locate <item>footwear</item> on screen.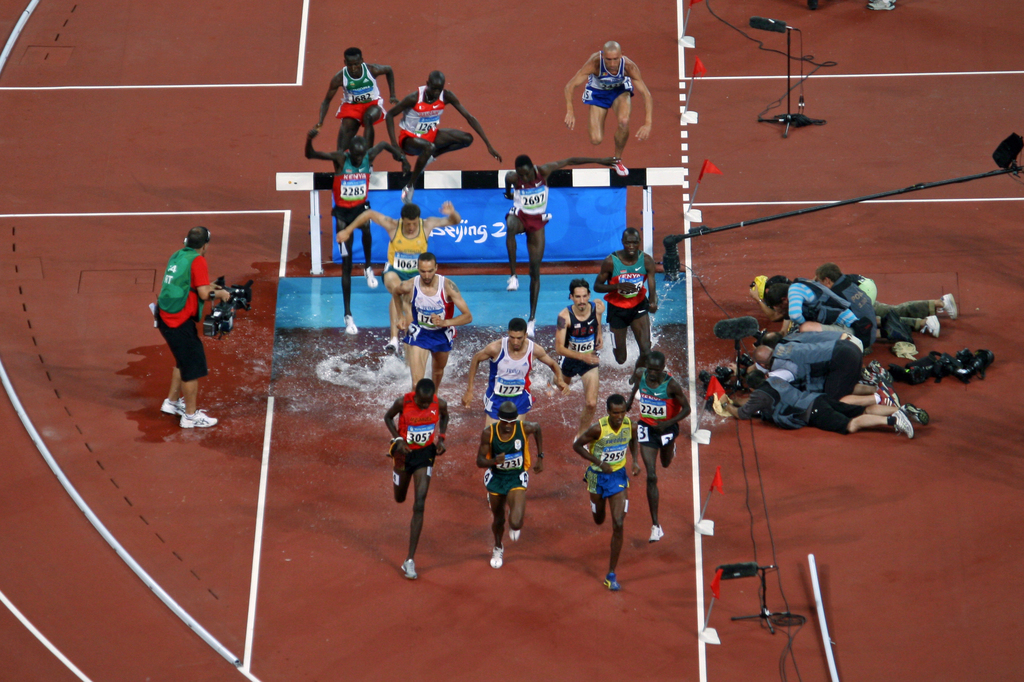
On screen at Rect(866, 369, 884, 393).
